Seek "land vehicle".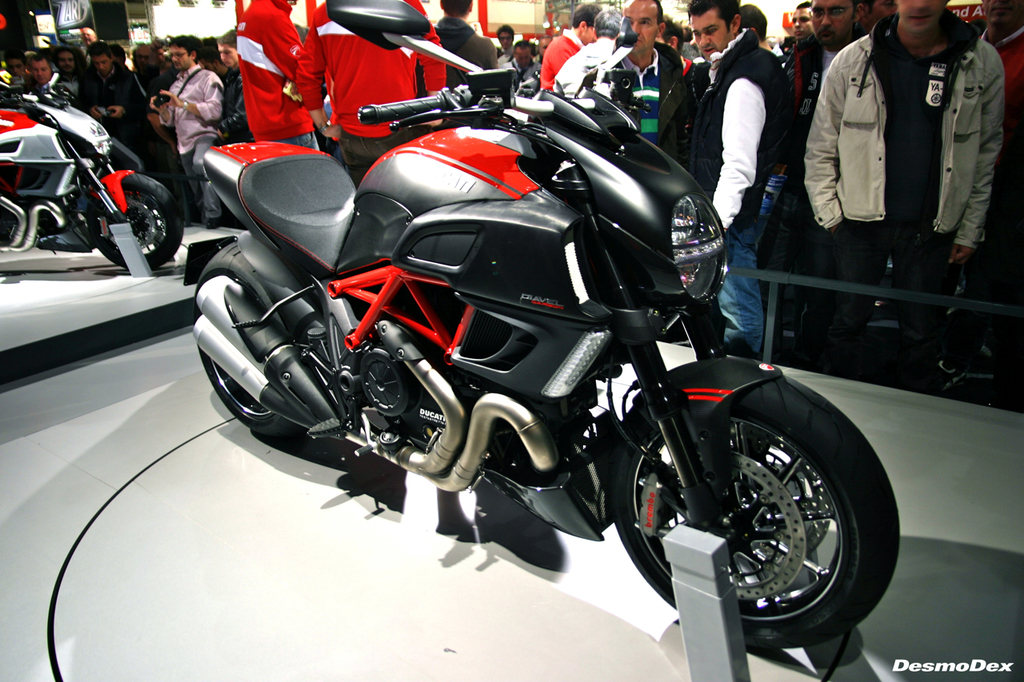
<bbox>0, 74, 184, 271</bbox>.
